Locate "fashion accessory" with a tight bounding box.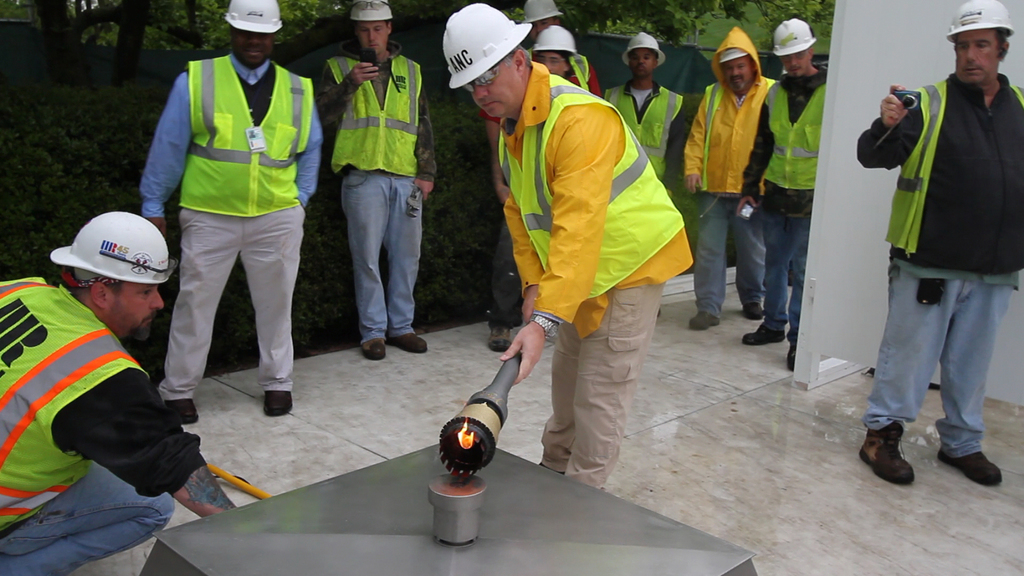
bbox(941, 451, 1001, 486).
